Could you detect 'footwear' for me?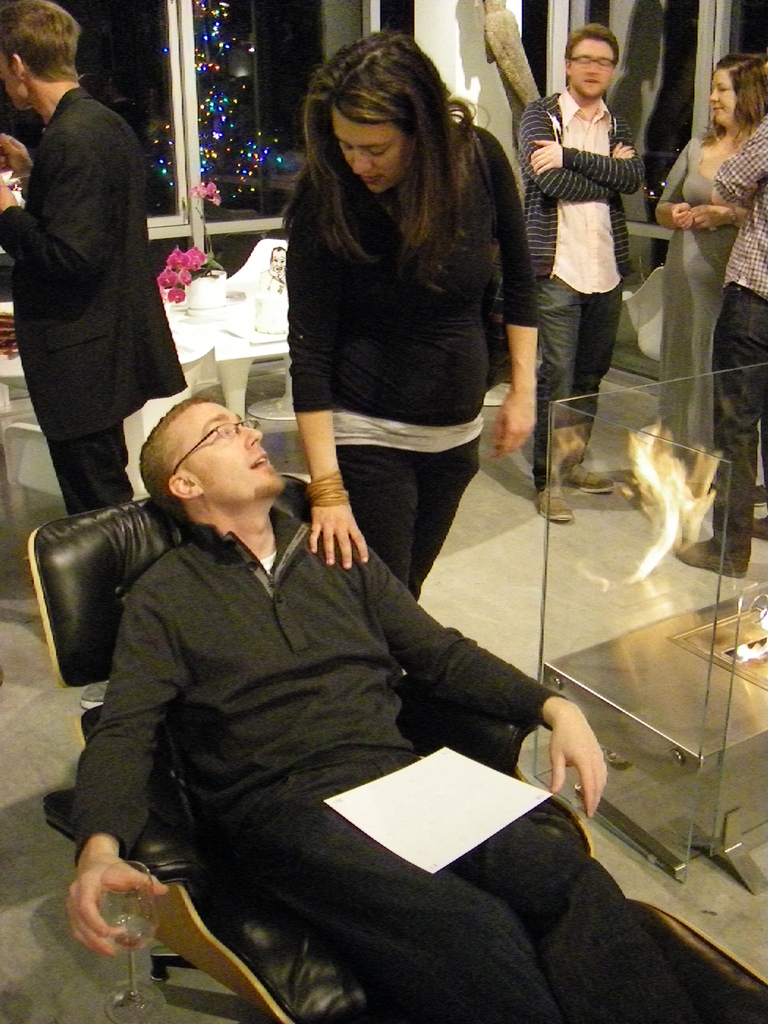
Detection result: [left=747, top=513, right=767, bottom=541].
